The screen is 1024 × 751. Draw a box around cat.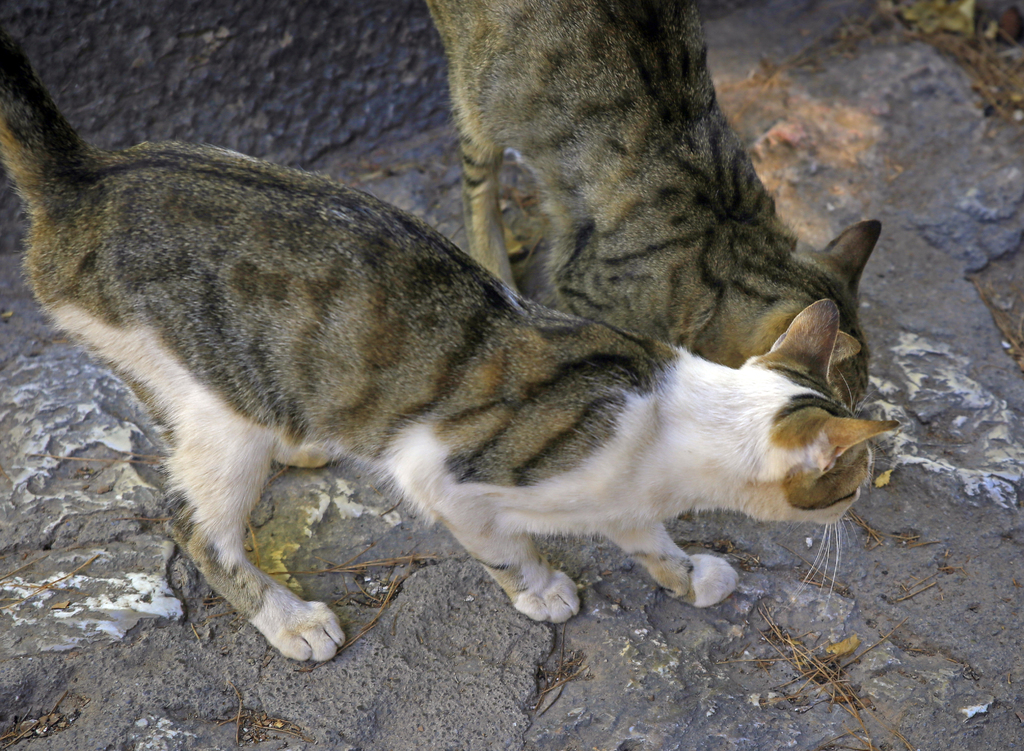
x1=425 y1=0 x2=879 y2=411.
